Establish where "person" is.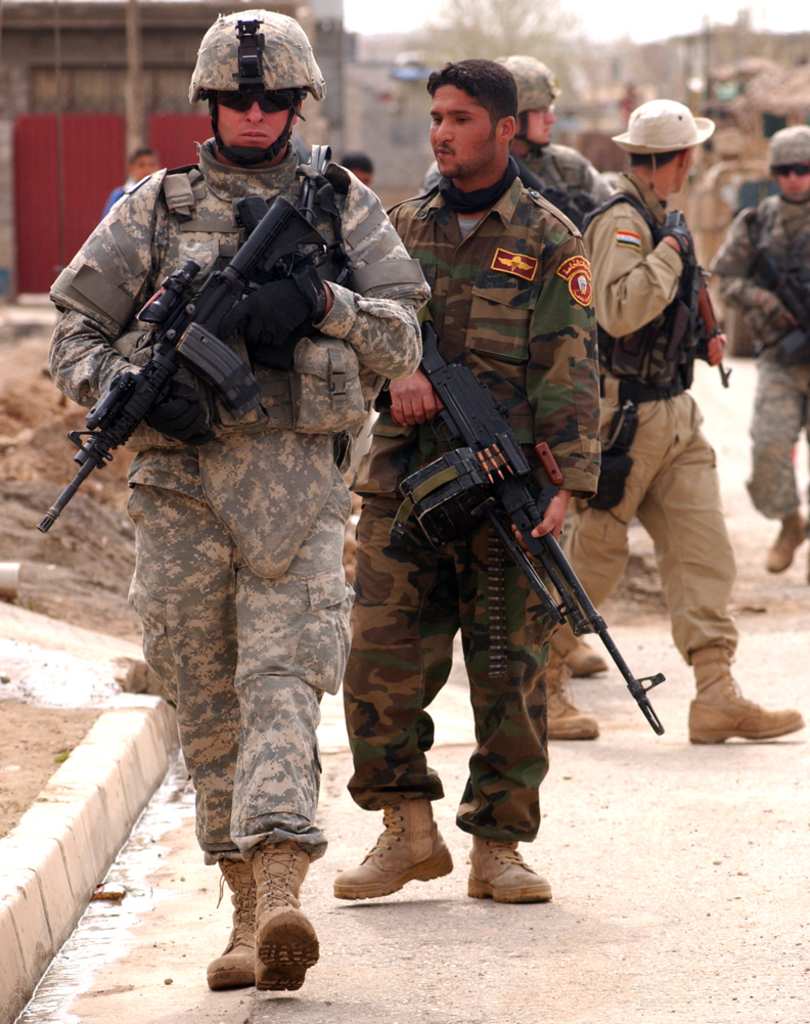
Established at x1=336 y1=152 x2=376 y2=195.
